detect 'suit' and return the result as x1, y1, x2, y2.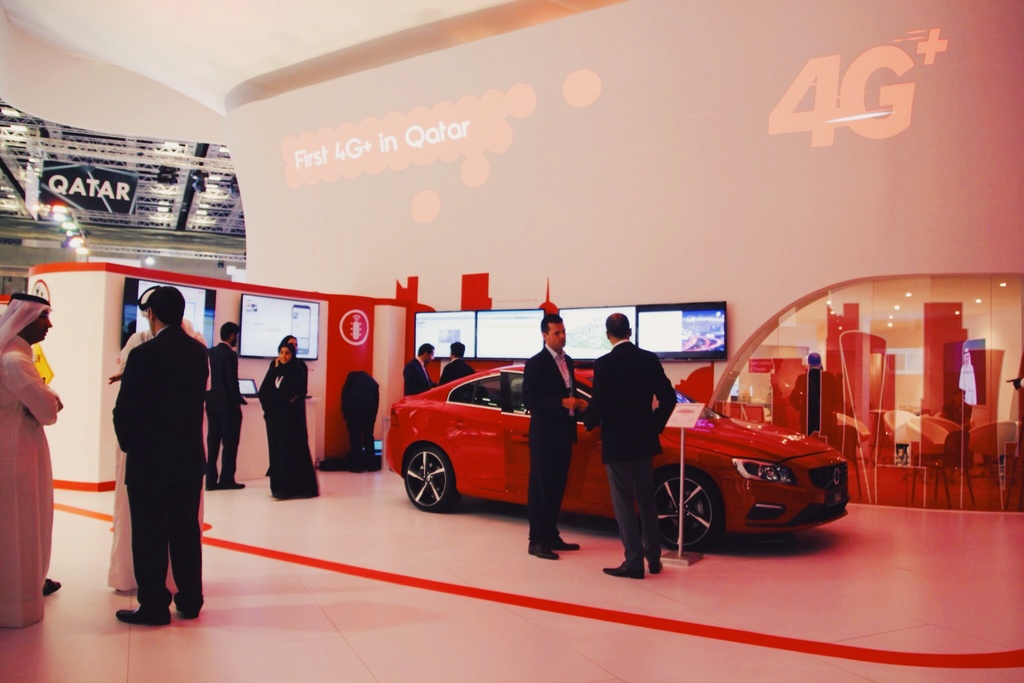
519, 346, 581, 551.
